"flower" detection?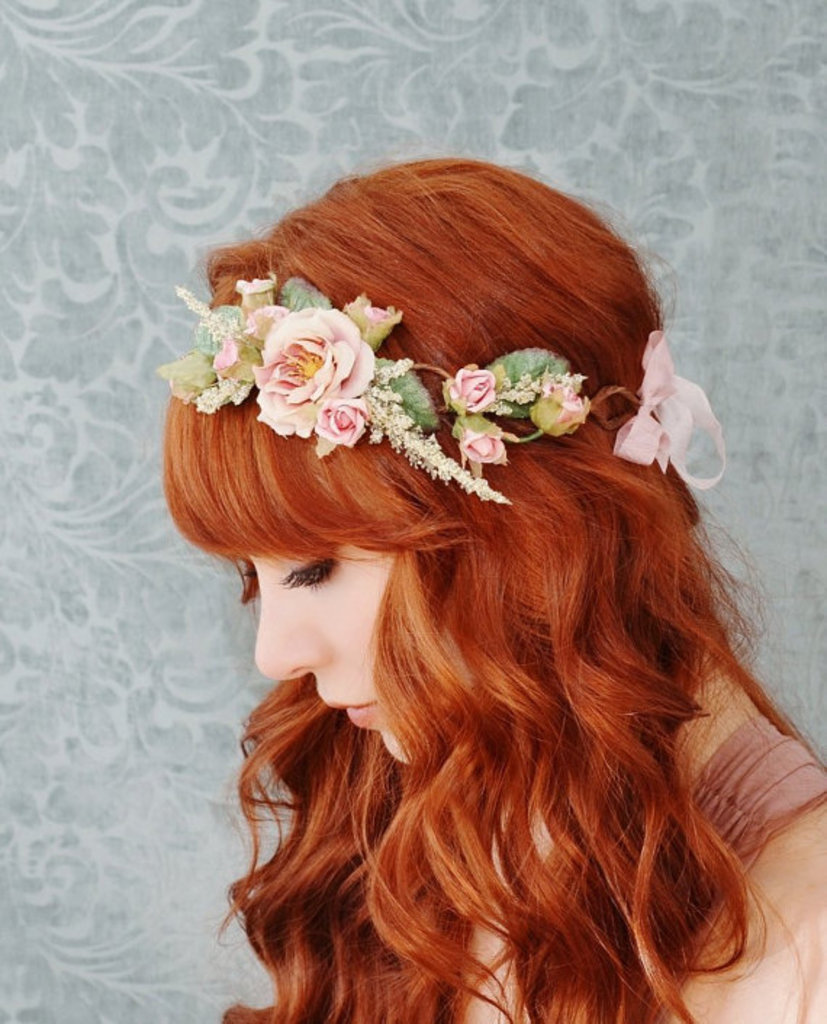
(206, 274, 273, 386)
